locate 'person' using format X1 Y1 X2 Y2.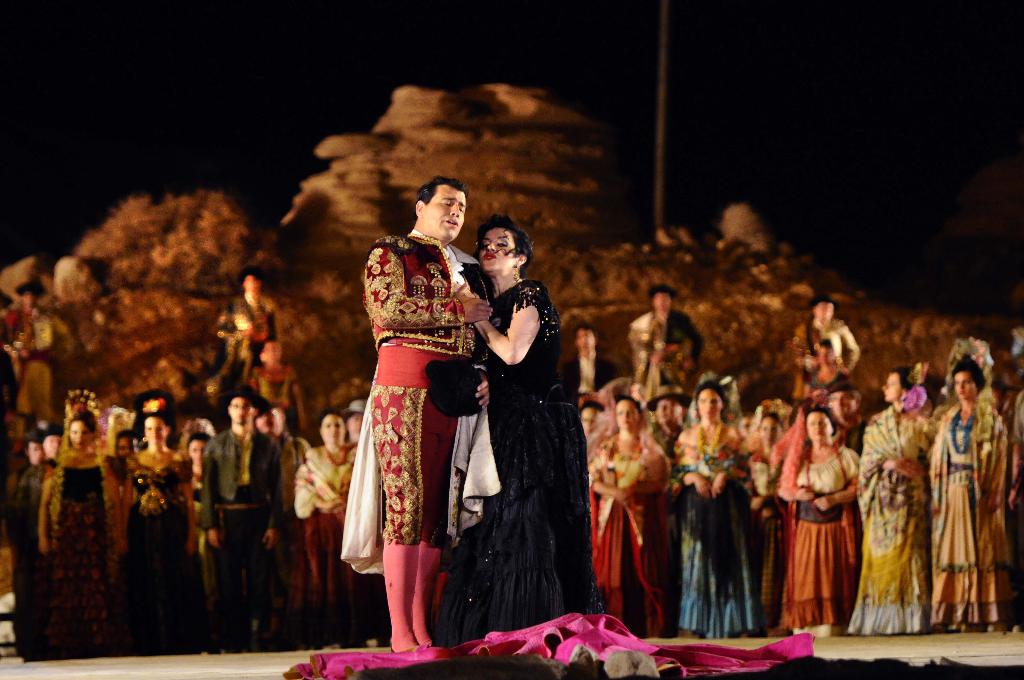
340 174 493 652.
